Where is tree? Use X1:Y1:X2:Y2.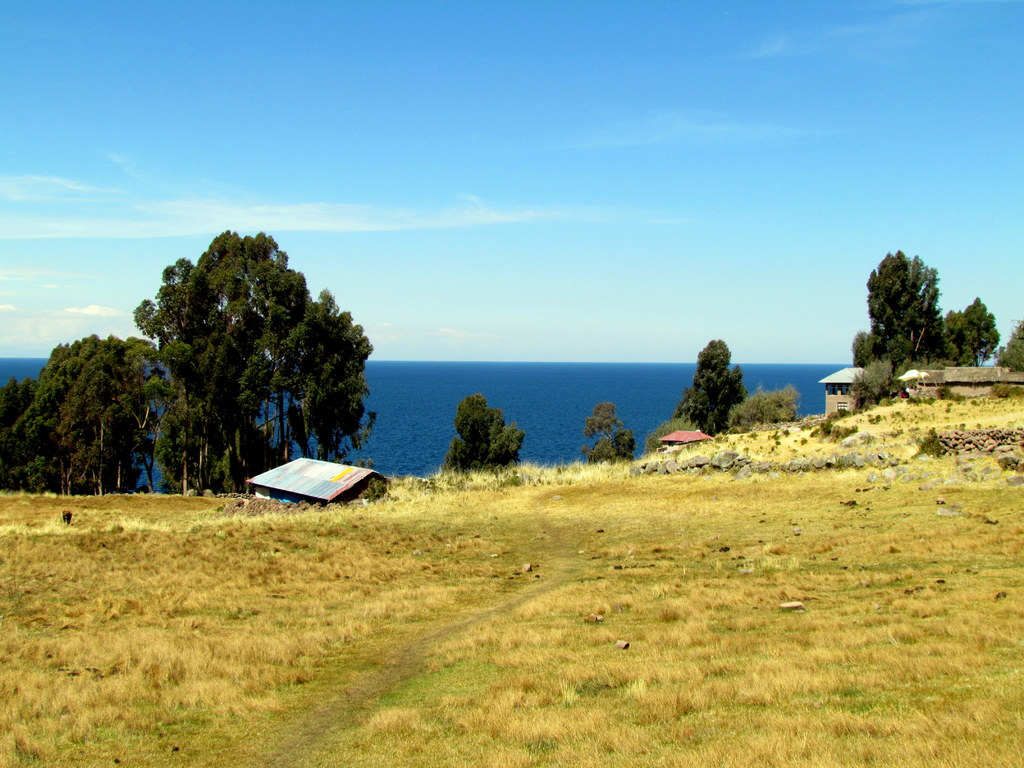
444:388:534:476.
